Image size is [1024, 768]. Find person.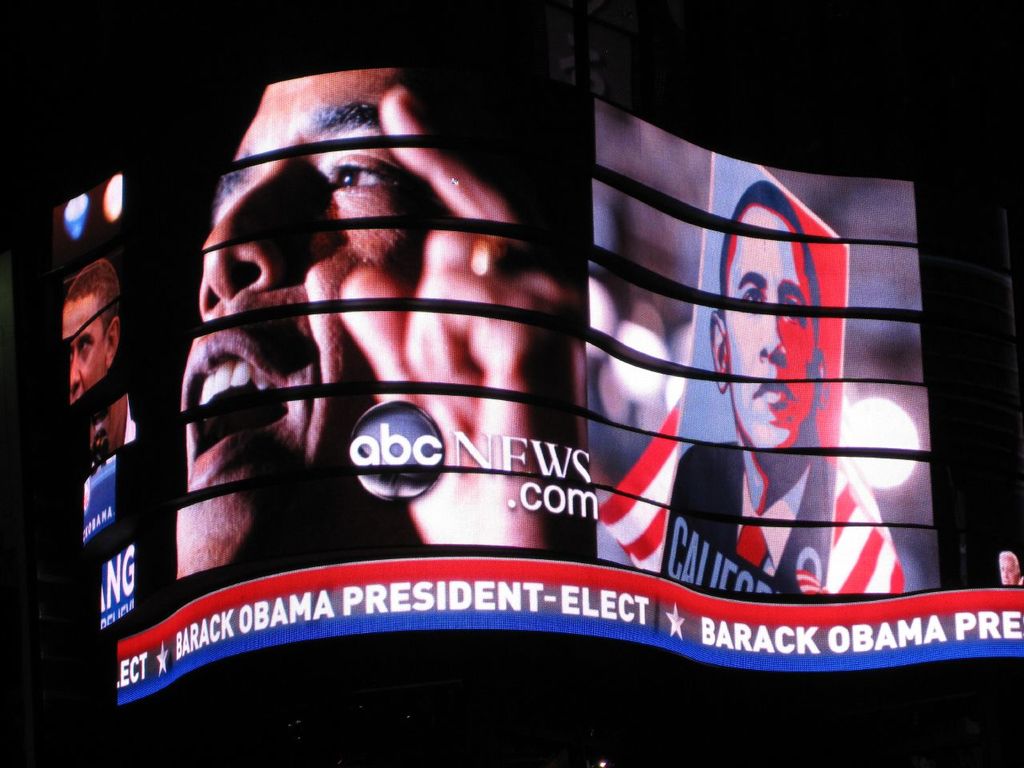
BBox(174, 70, 582, 596).
